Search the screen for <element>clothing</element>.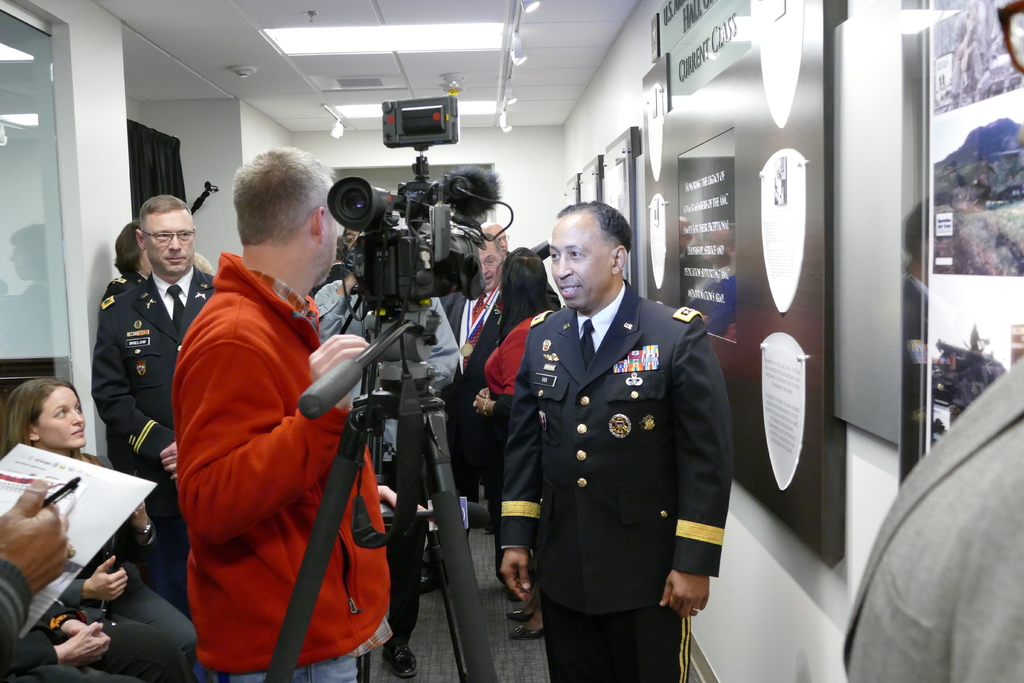
Found at [310, 288, 460, 638].
